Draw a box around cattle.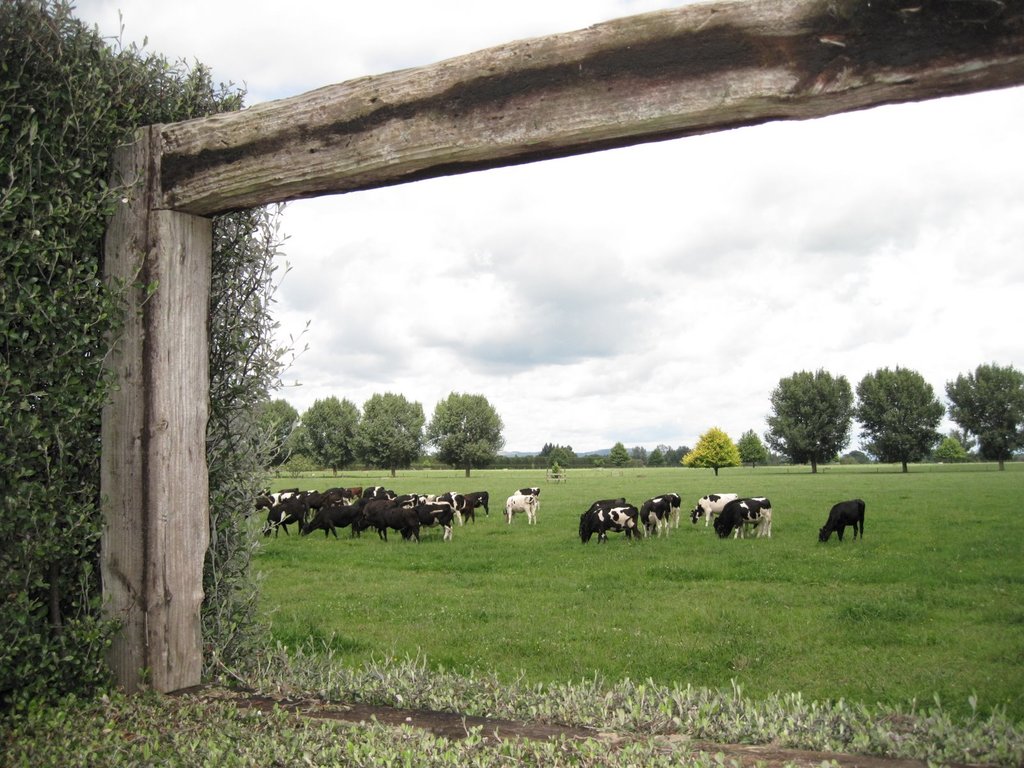
detection(640, 498, 668, 535).
